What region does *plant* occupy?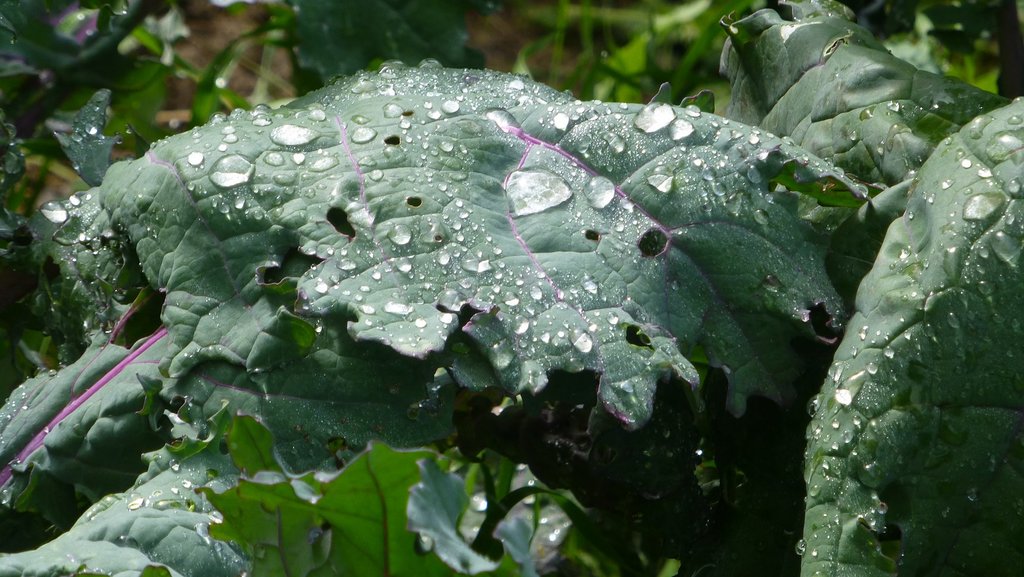
l=0, t=0, r=1023, b=576.
